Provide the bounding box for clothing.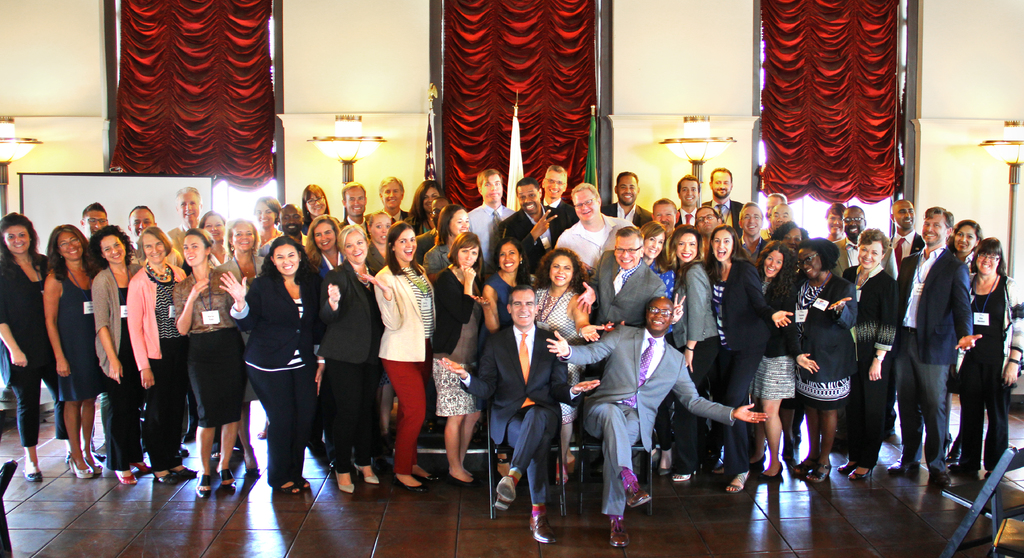
x1=164, y1=220, x2=189, y2=264.
